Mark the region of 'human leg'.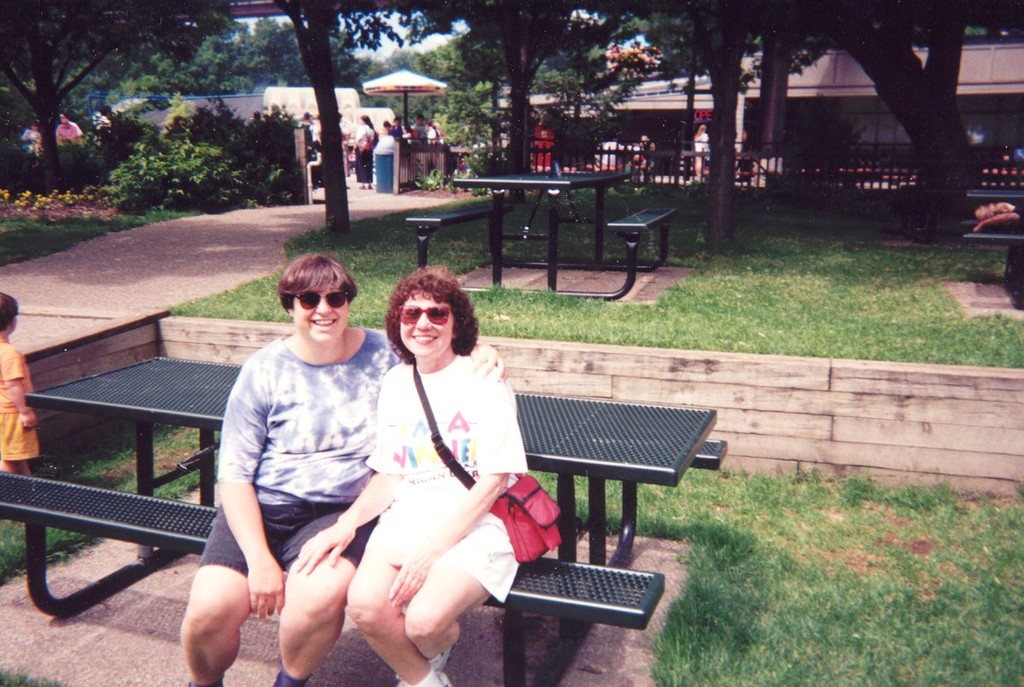
Region: bbox=(277, 503, 371, 686).
